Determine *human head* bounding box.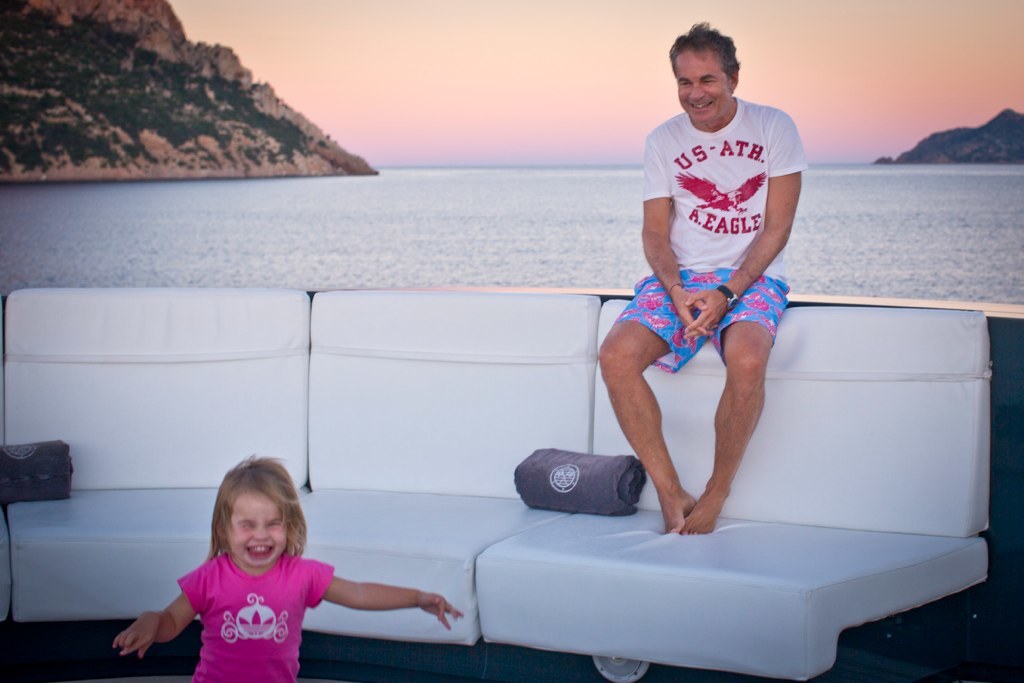
Determined: Rect(670, 16, 769, 107).
